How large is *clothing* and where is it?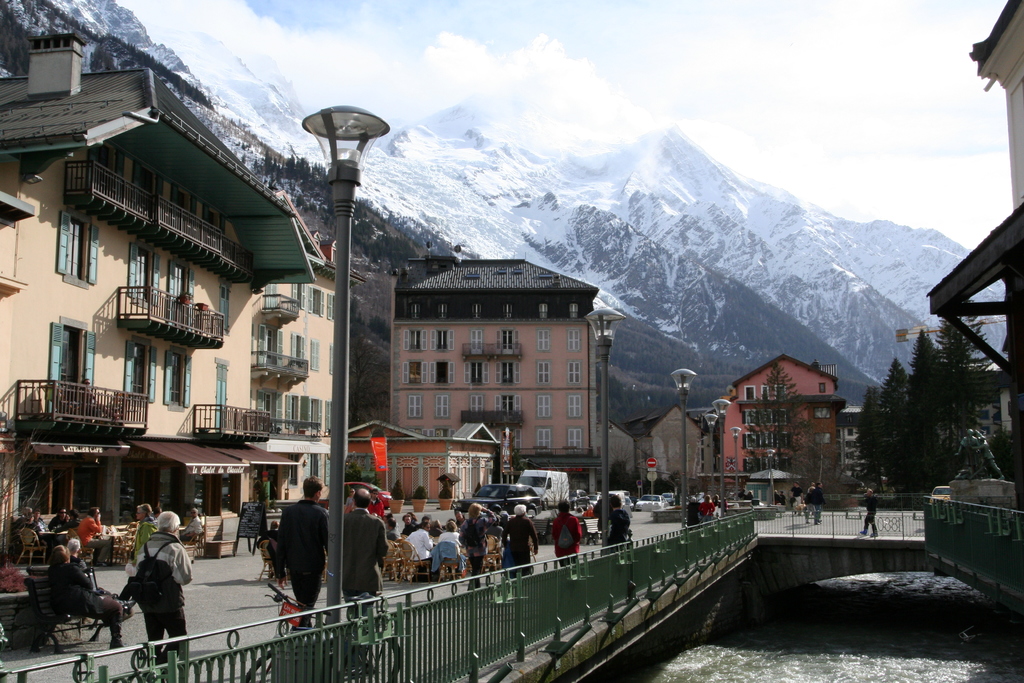
Bounding box: 132/513/152/550.
